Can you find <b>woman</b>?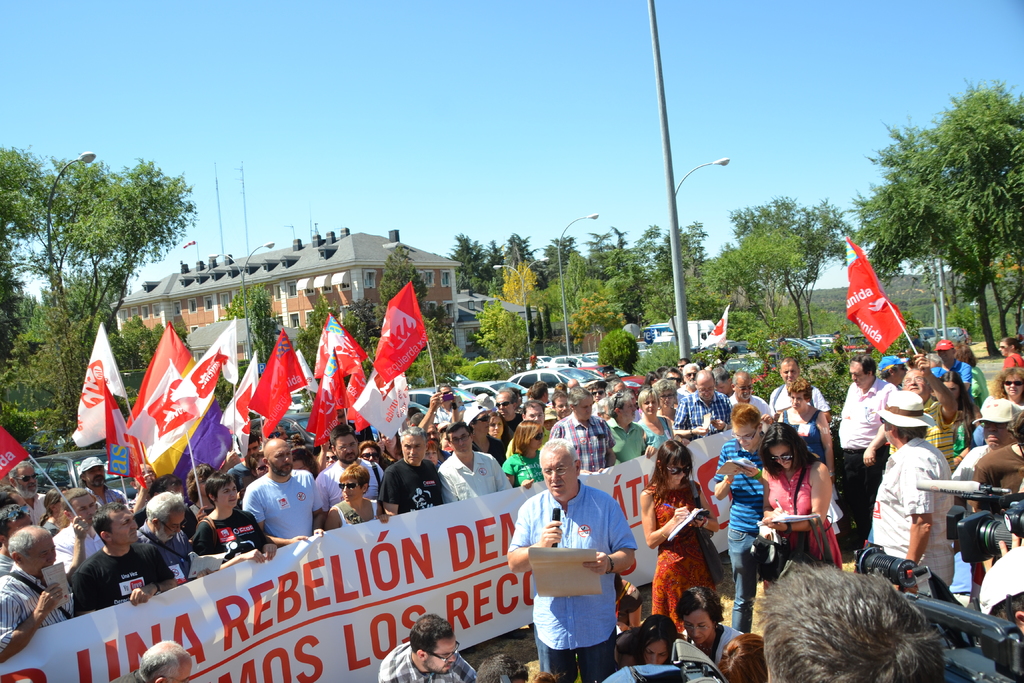
Yes, bounding box: [184,461,215,514].
